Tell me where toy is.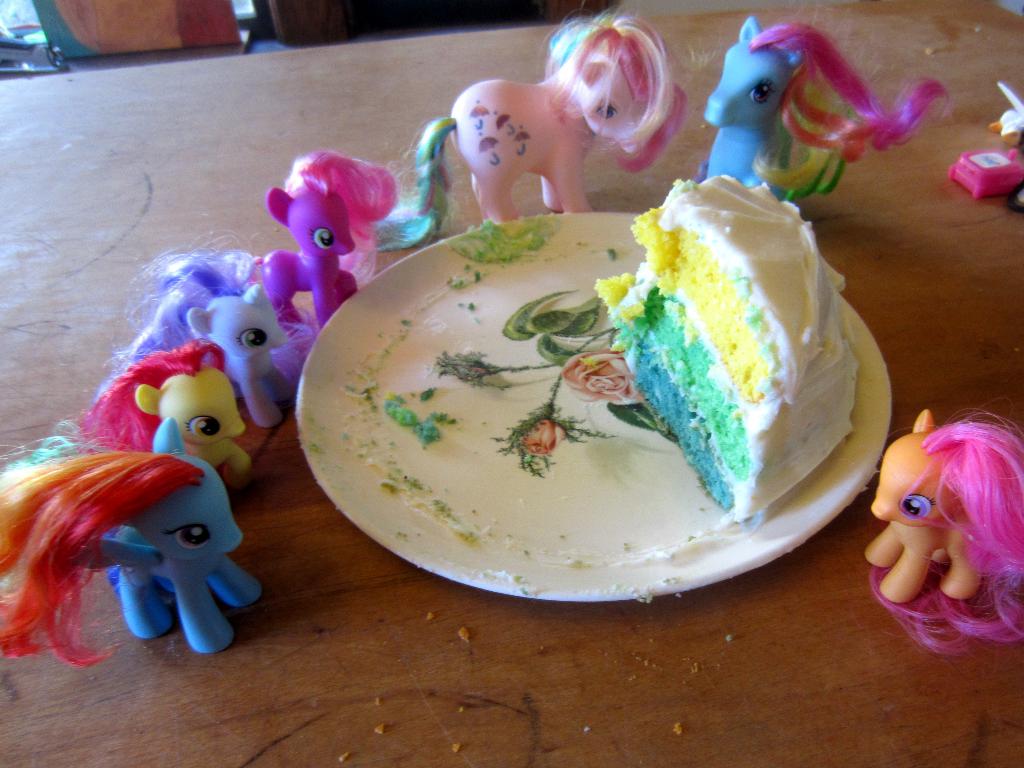
toy is at 371, 13, 689, 253.
